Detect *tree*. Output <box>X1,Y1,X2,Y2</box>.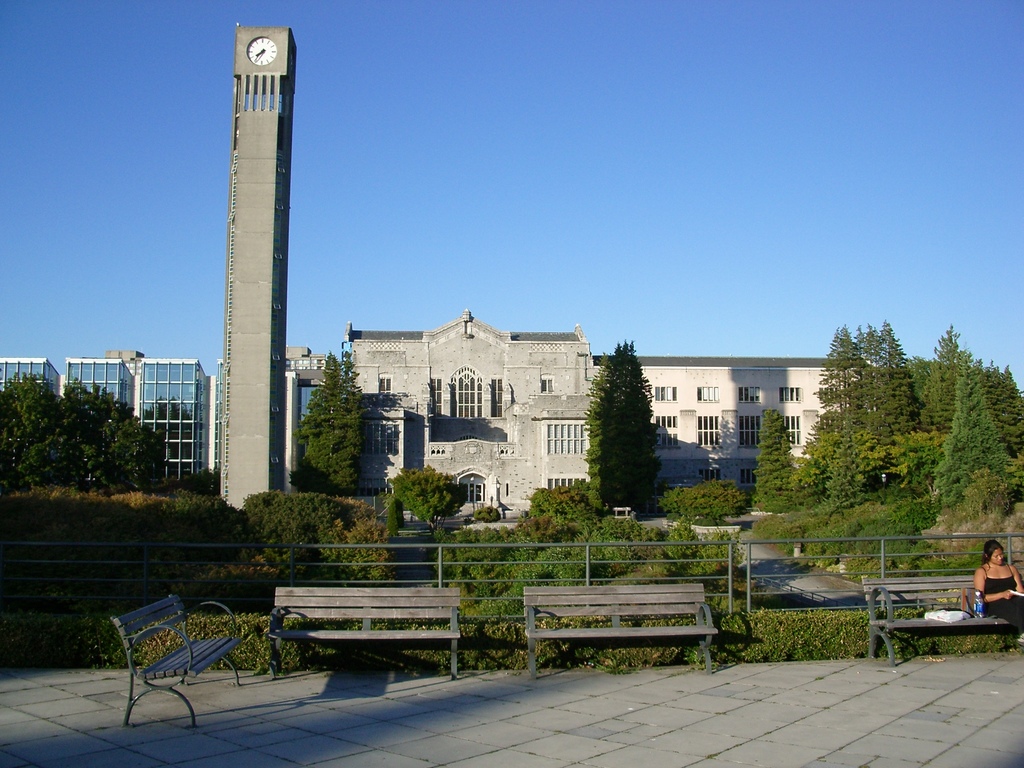
<box>384,460,480,532</box>.
